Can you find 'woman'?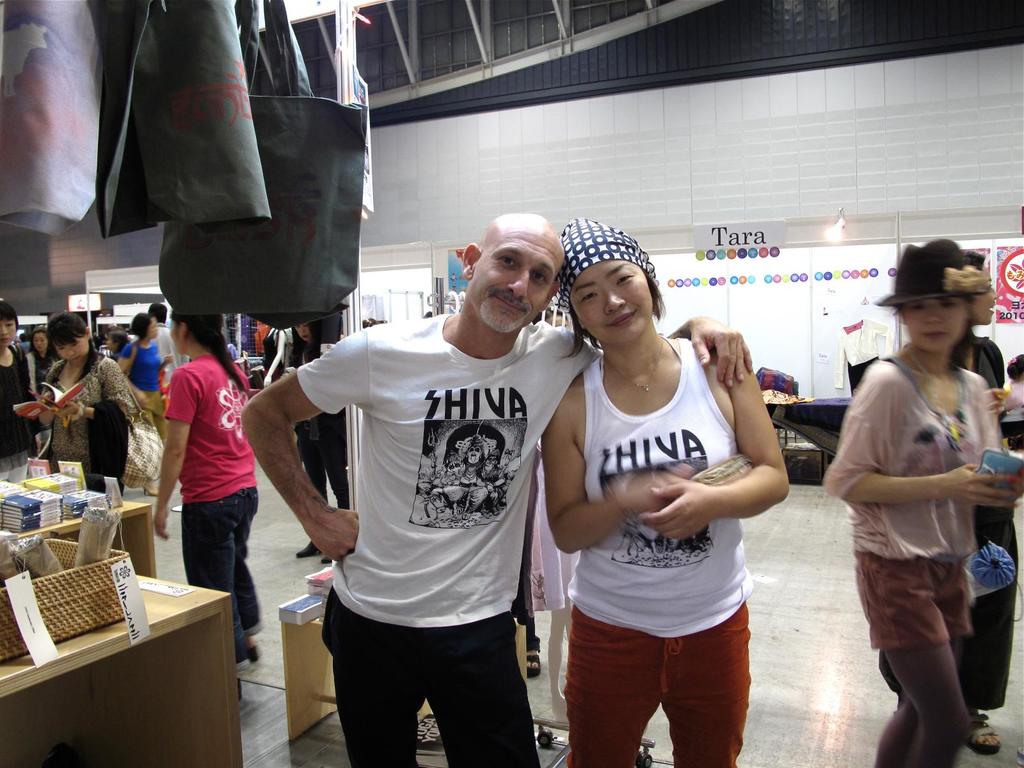
Yes, bounding box: 38/310/141/493.
